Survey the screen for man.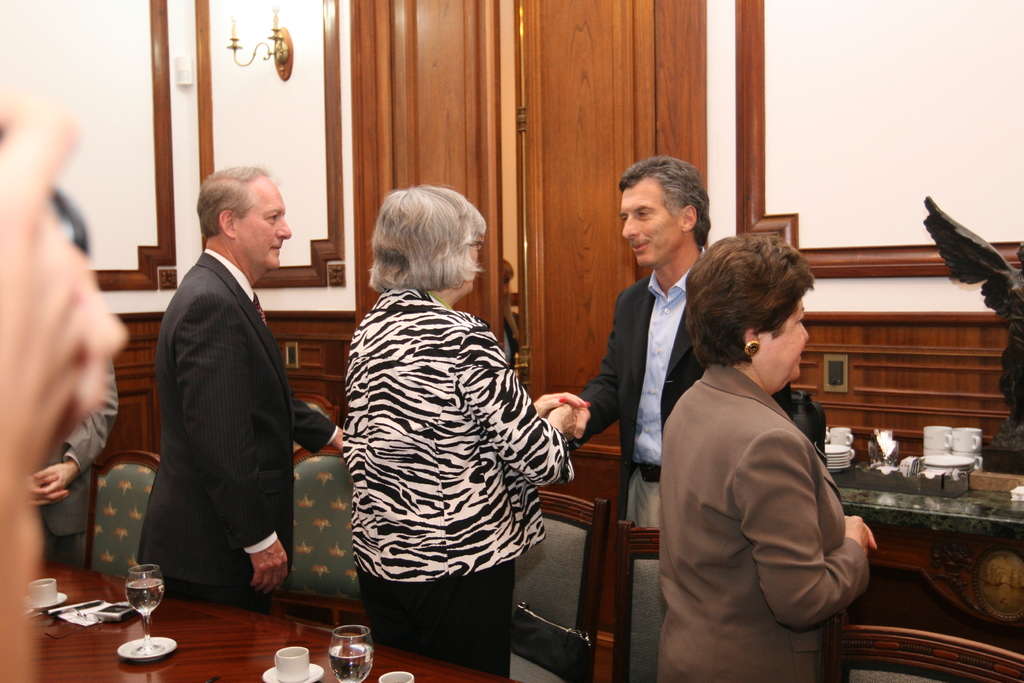
Survey found: box(127, 143, 325, 641).
